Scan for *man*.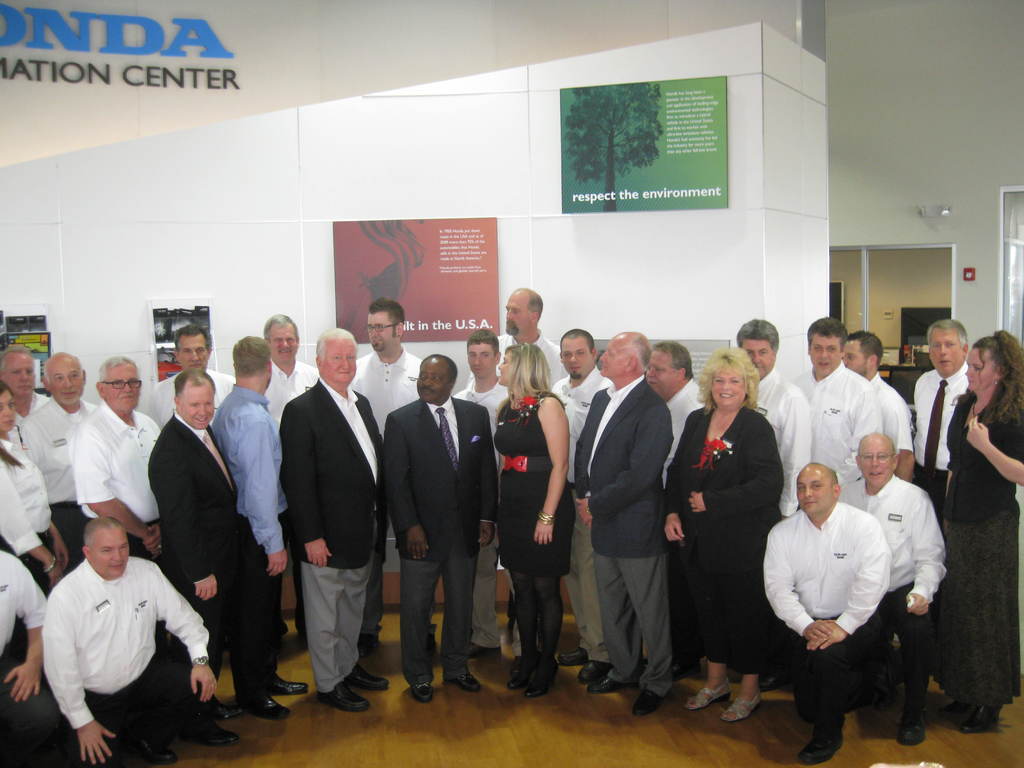
Scan result: region(835, 430, 948, 748).
